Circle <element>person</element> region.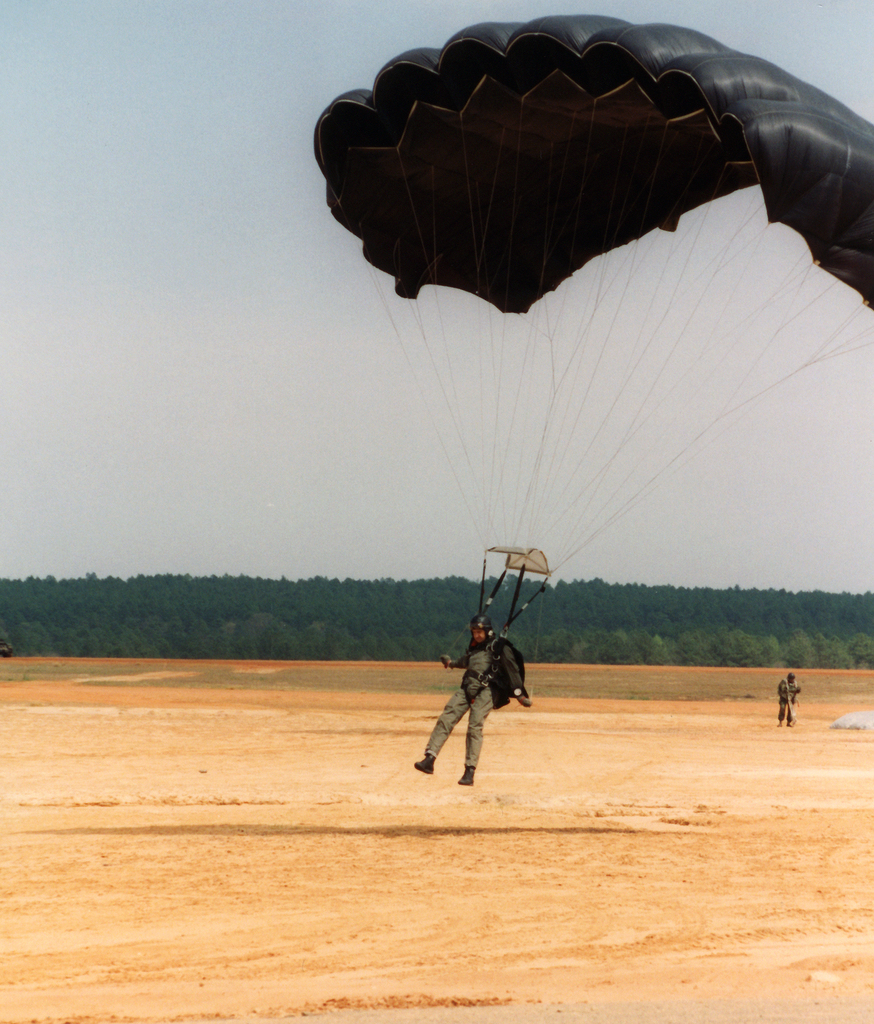
Region: x1=414 y1=614 x2=534 y2=788.
